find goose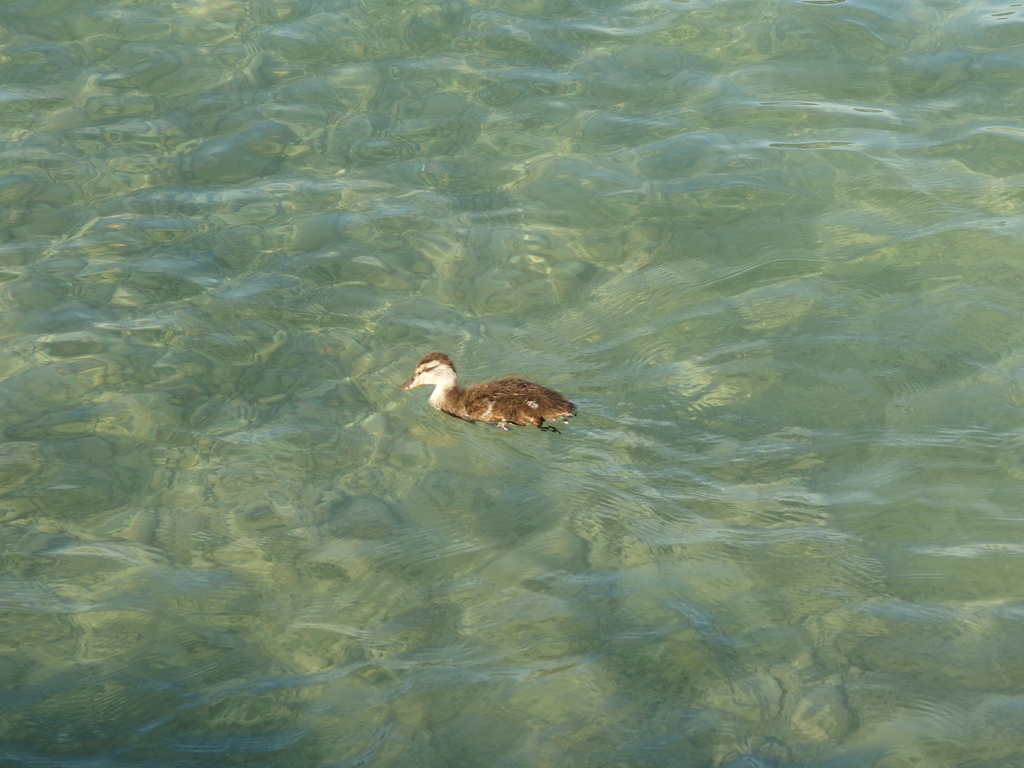
(399,349,595,440)
